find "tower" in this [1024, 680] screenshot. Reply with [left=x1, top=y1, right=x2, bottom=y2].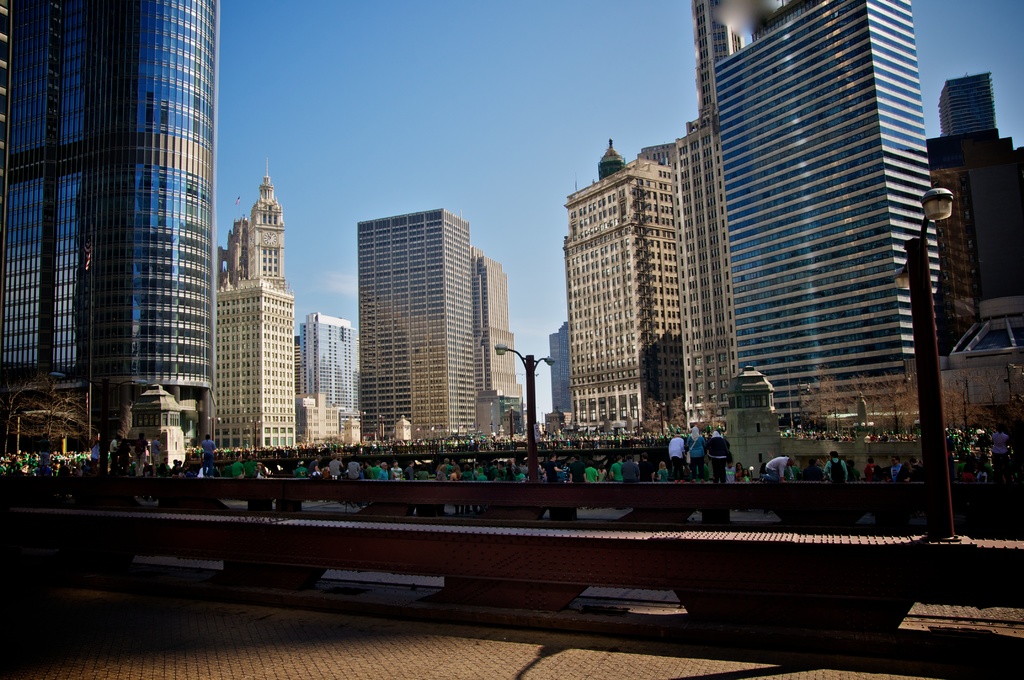
[left=358, top=211, right=475, bottom=433].
